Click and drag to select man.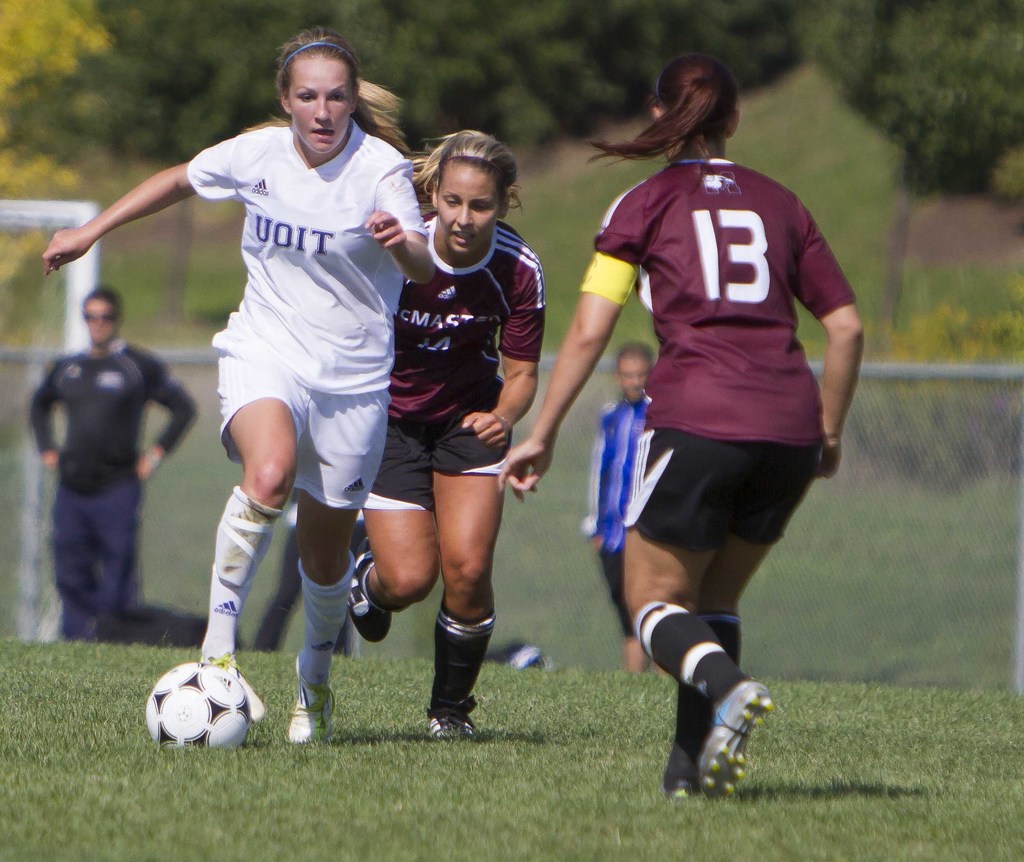
Selection: rect(579, 340, 673, 672).
